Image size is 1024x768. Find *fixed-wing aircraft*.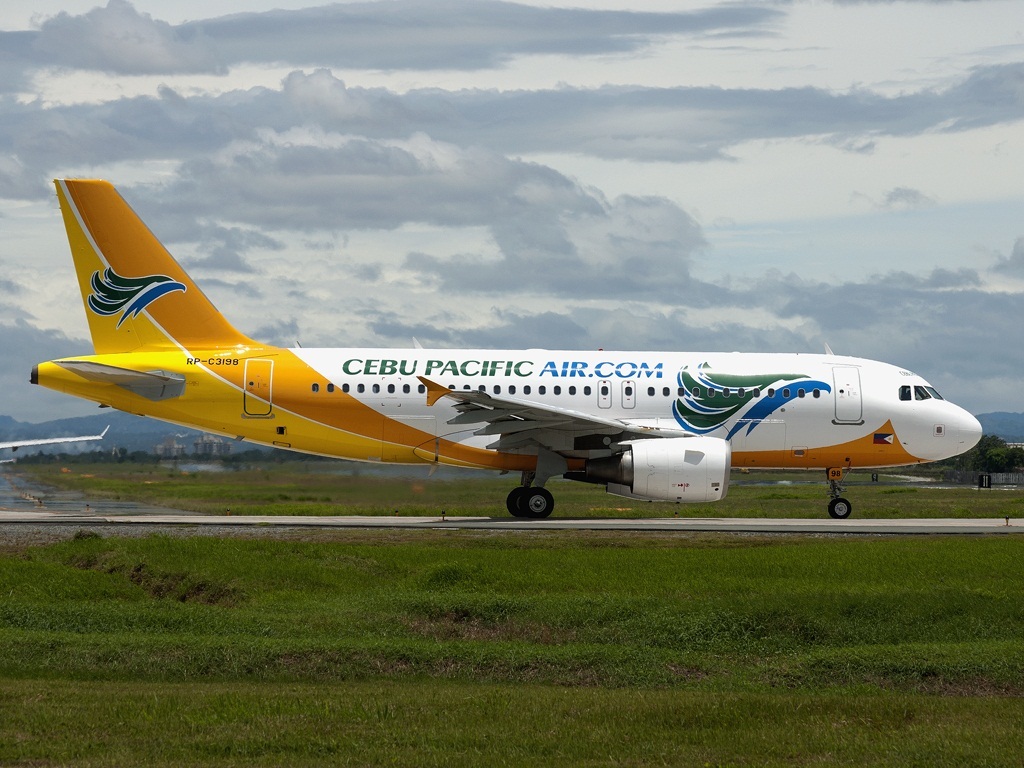
0, 420, 114, 451.
